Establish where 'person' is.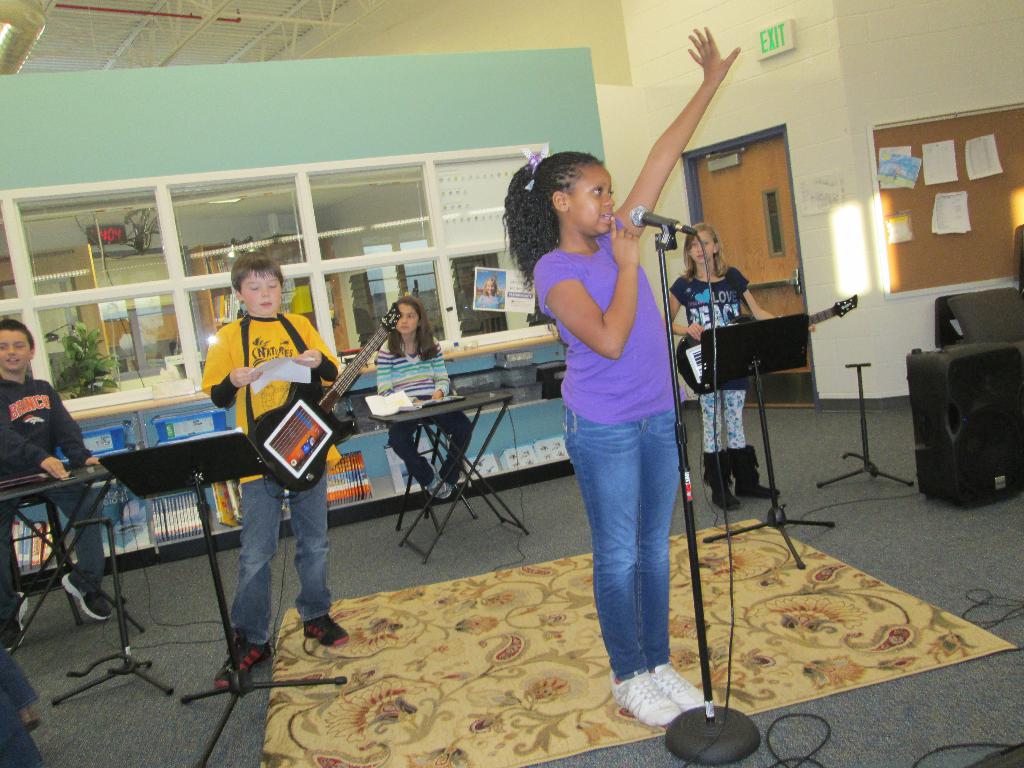
Established at bbox=(0, 318, 118, 659).
